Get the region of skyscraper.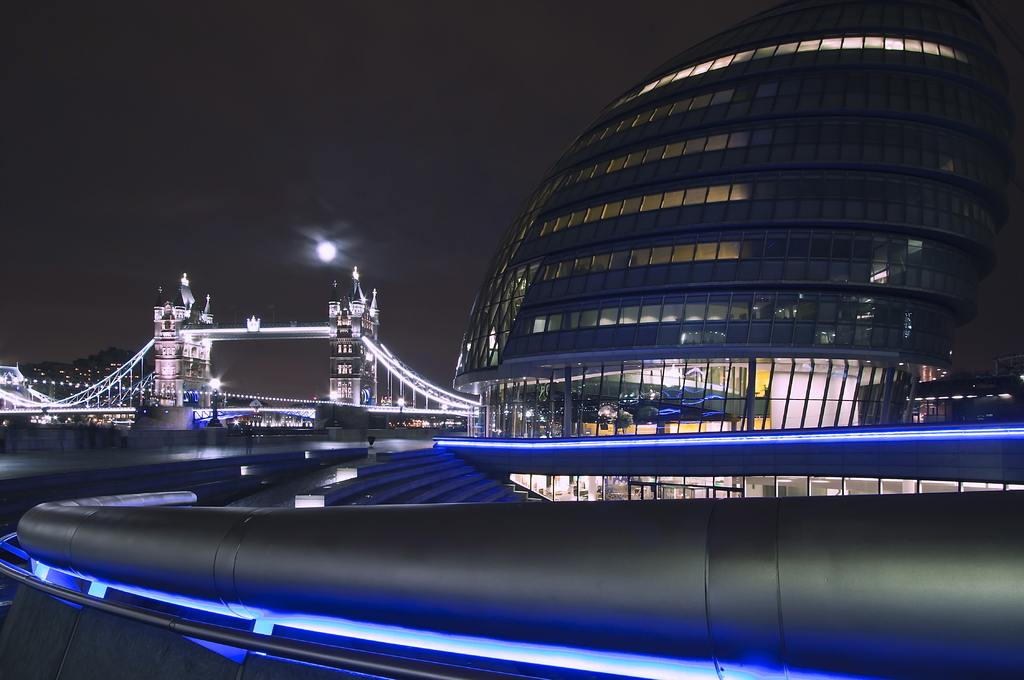
rect(387, 1, 1020, 543).
